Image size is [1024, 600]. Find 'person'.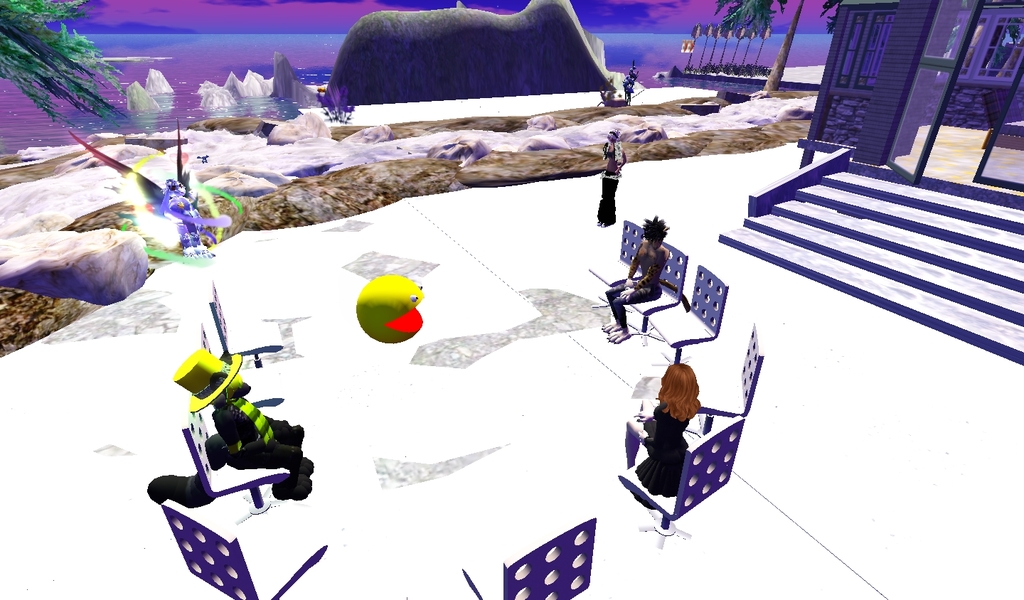
{"x1": 596, "y1": 132, "x2": 622, "y2": 227}.
